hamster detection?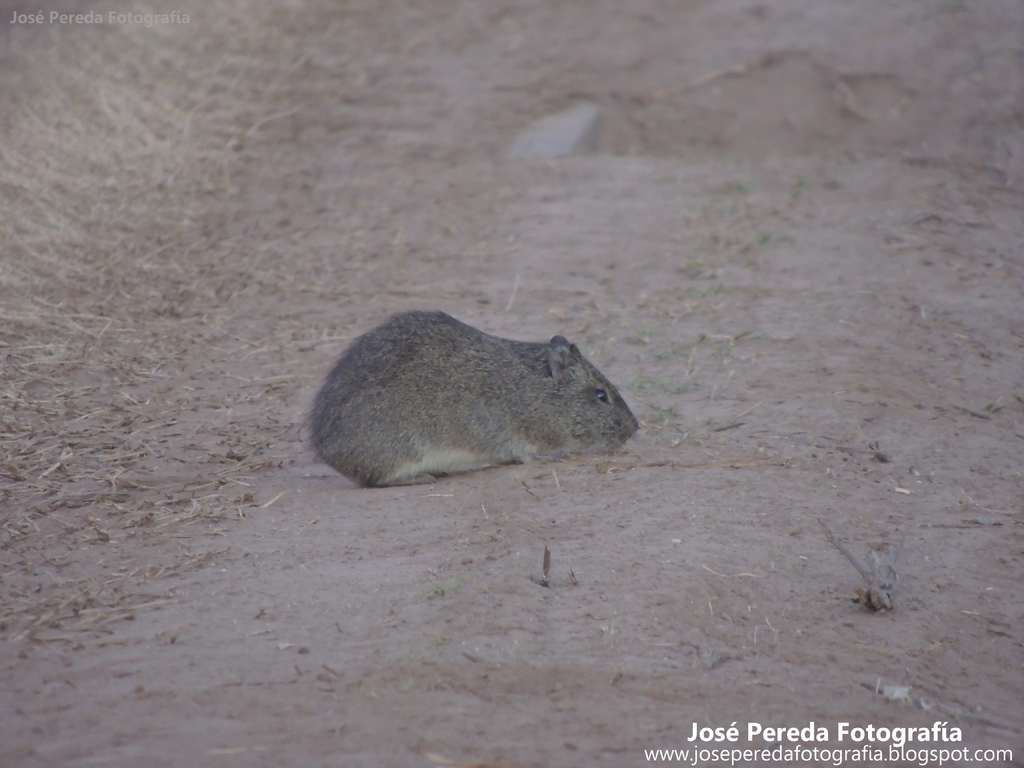
l=293, t=300, r=650, b=490
